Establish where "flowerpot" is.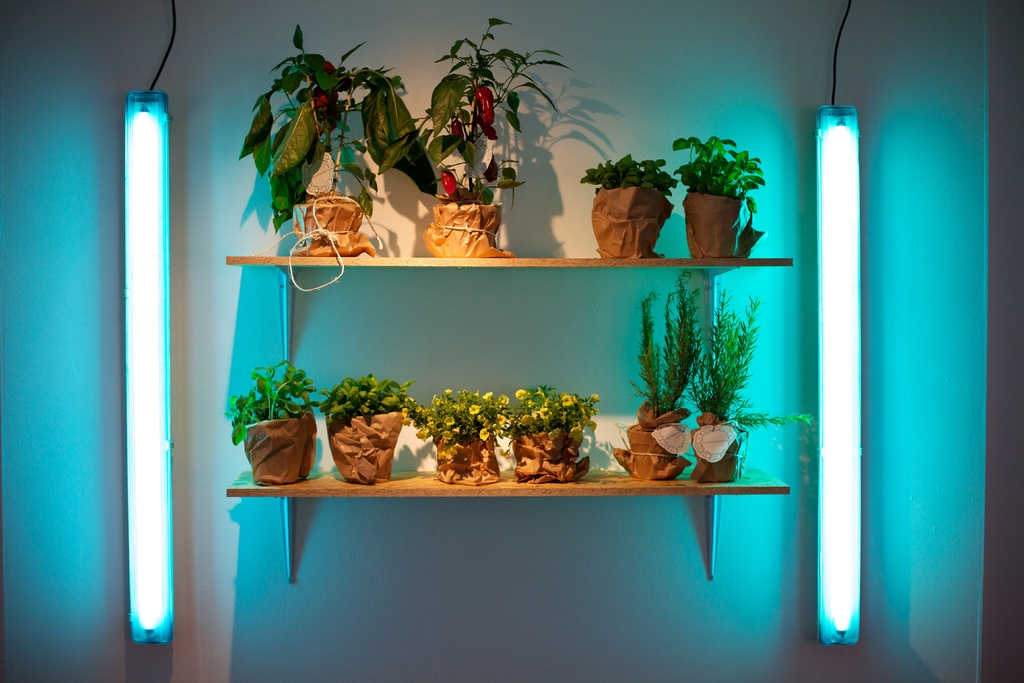
Established at 292,191,375,258.
